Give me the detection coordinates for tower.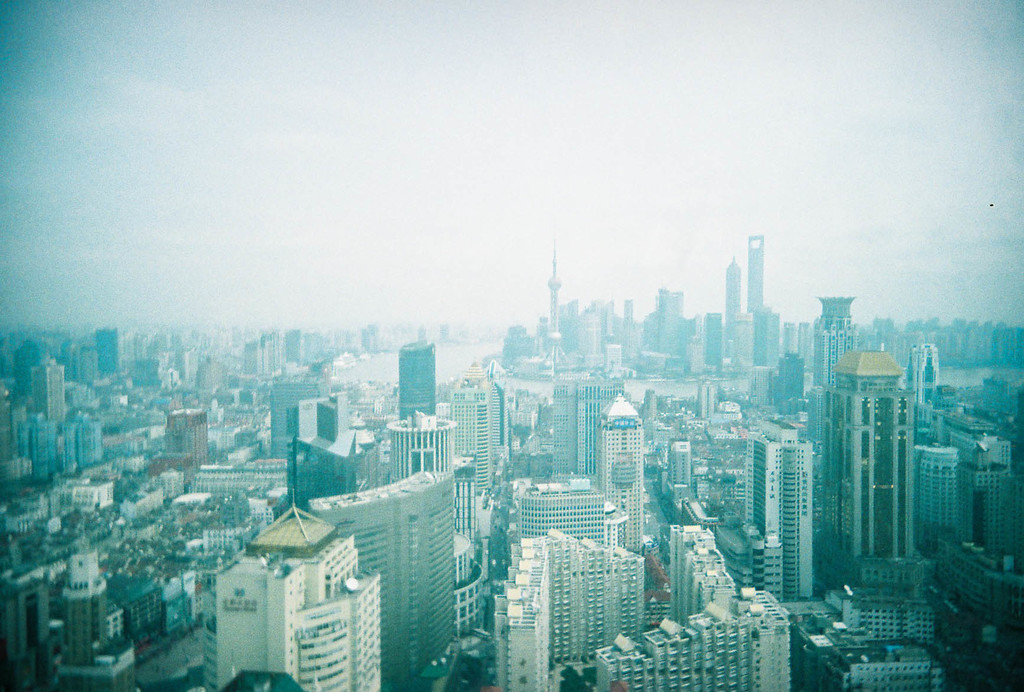
left=494, top=527, right=644, bottom=691.
